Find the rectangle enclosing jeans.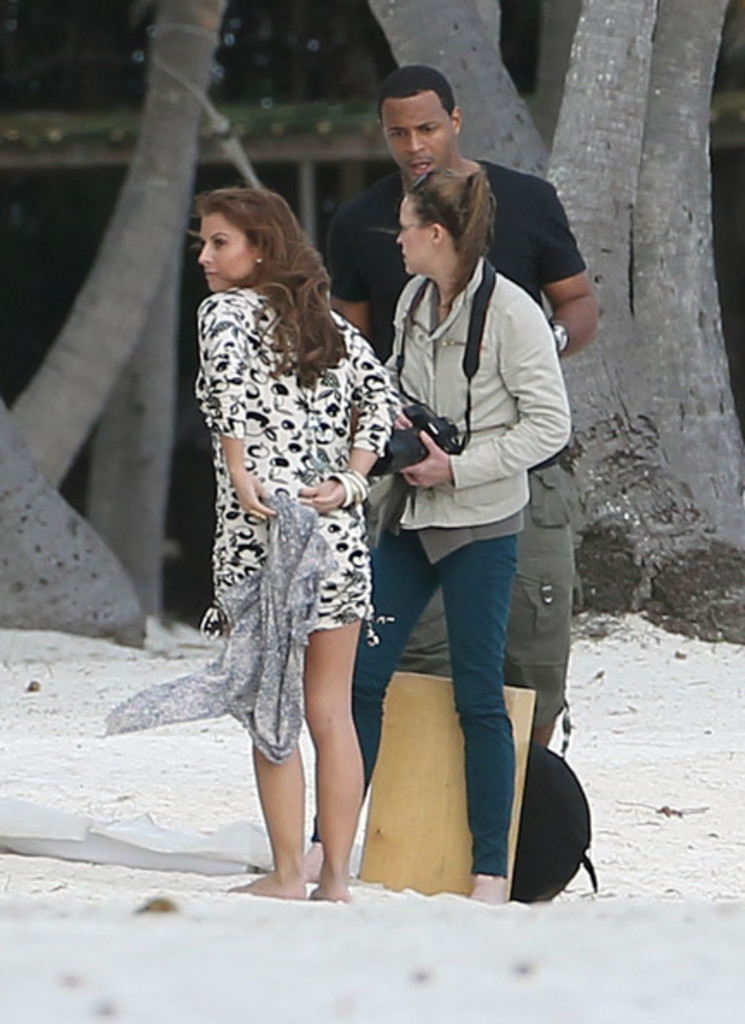
(left=376, top=521, right=540, bottom=865).
